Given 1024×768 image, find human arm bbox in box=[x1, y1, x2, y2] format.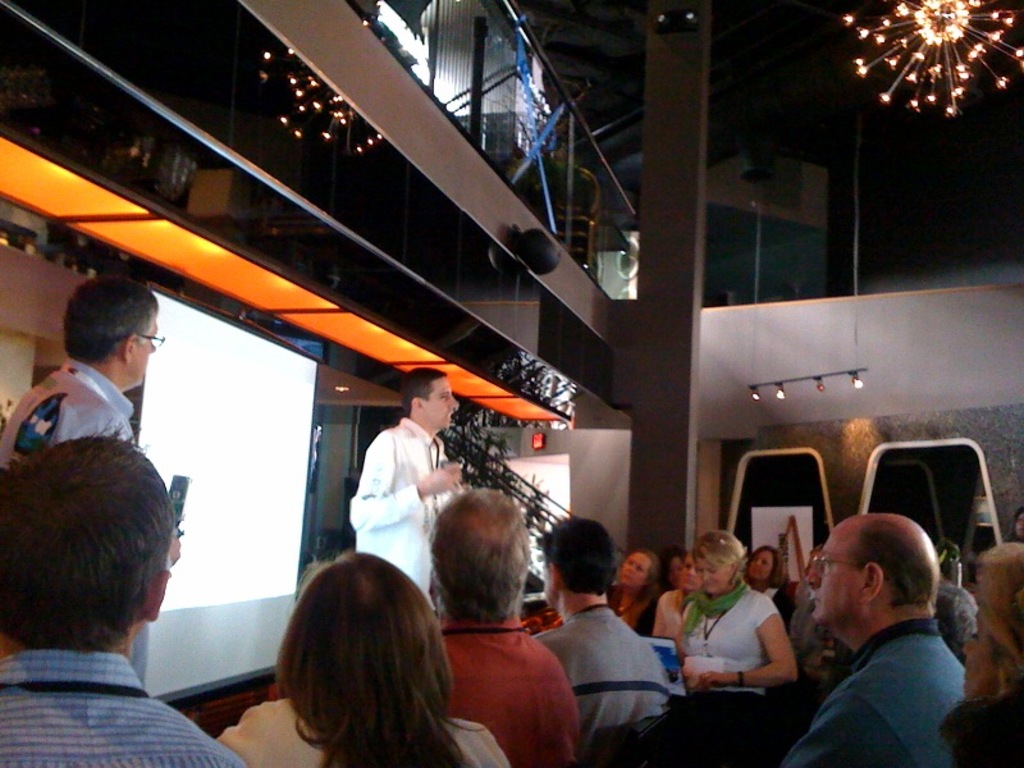
box=[338, 428, 466, 531].
